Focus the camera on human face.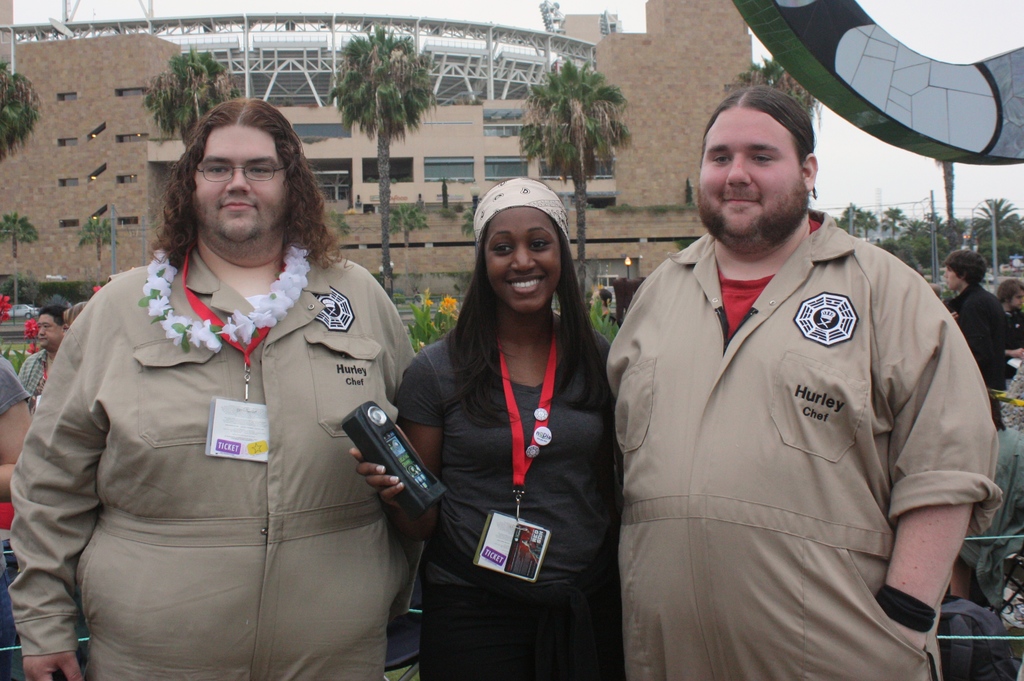
Focus region: {"left": 696, "top": 108, "right": 803, "bottom": 244}.
